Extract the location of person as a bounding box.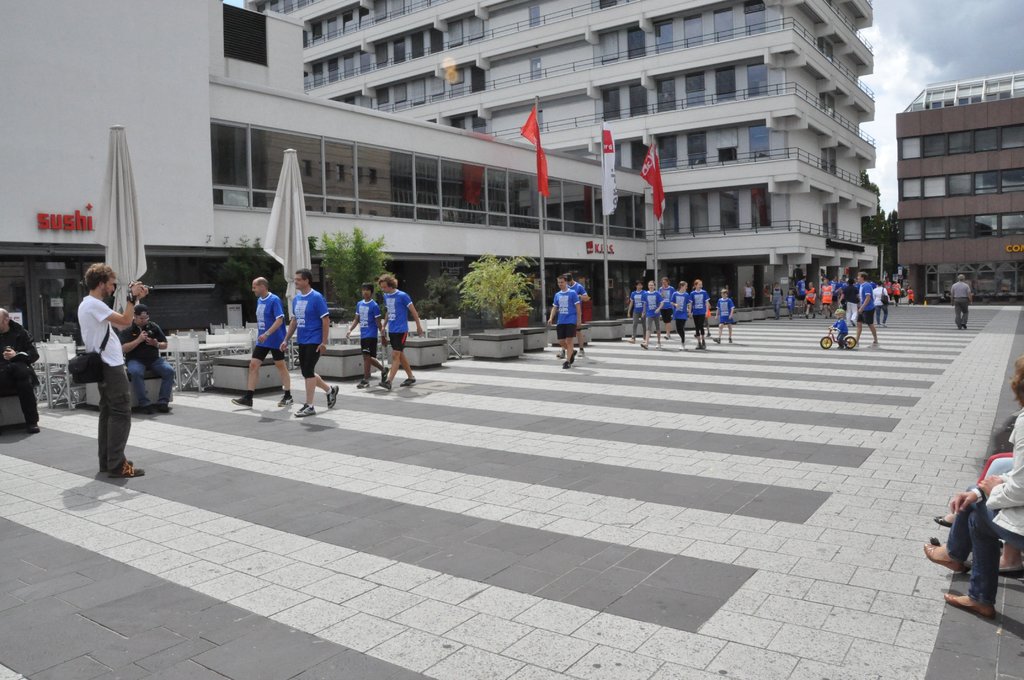
l=378, t=270, r=419, b=387.
